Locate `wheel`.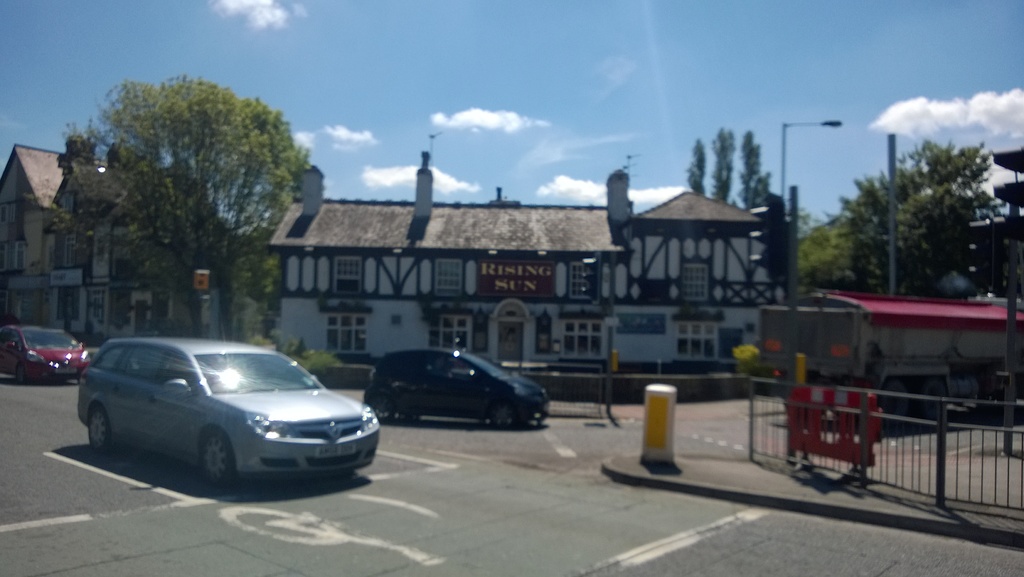
Bounding box: BBox(372, 391, 409, 422).
